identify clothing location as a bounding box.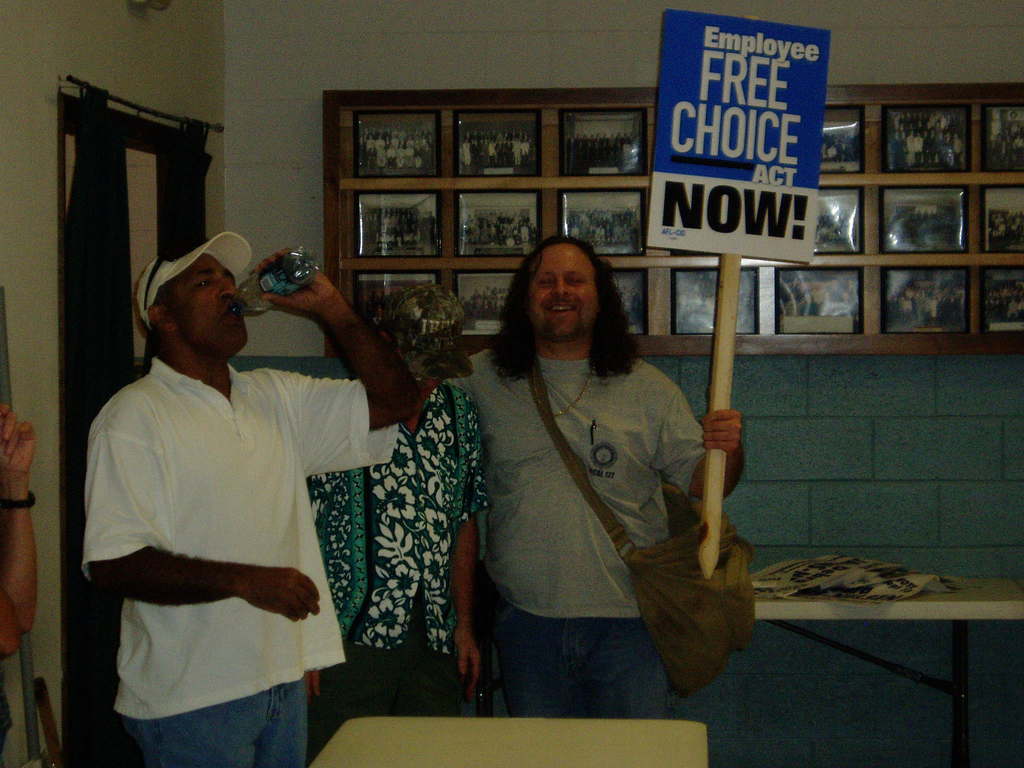
[430,342,707,726].
